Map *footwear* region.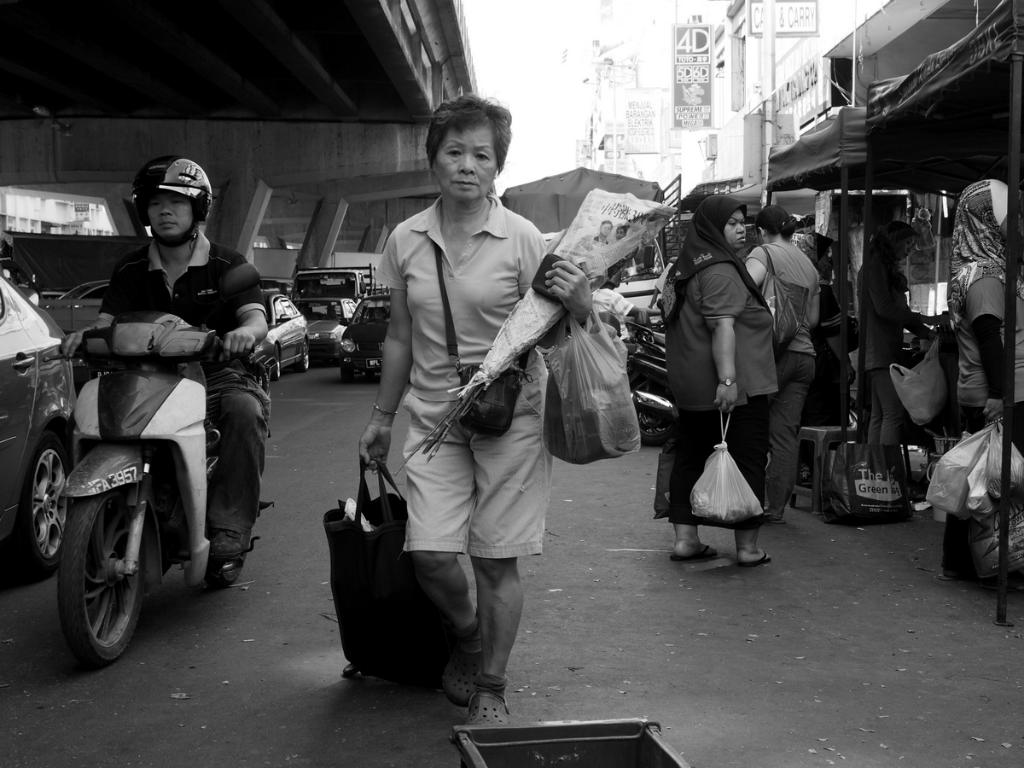
Mapped to rect(212, 521, 242, 555).
